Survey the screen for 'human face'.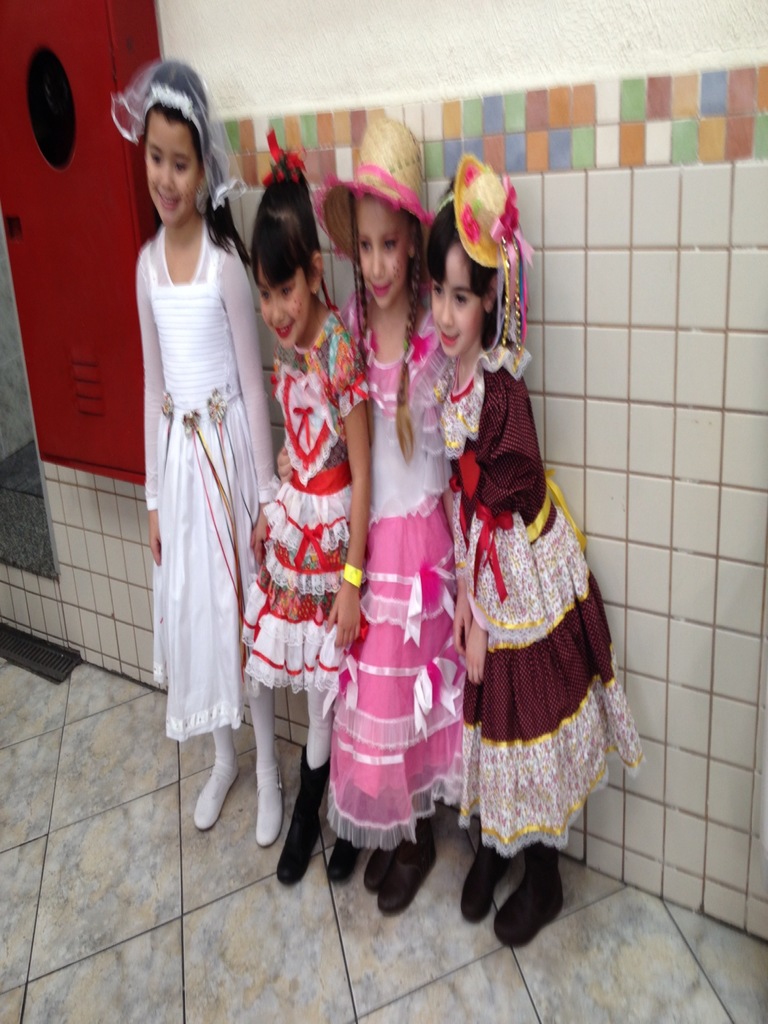
Survey found: rect(254, 252, 310, 350).
